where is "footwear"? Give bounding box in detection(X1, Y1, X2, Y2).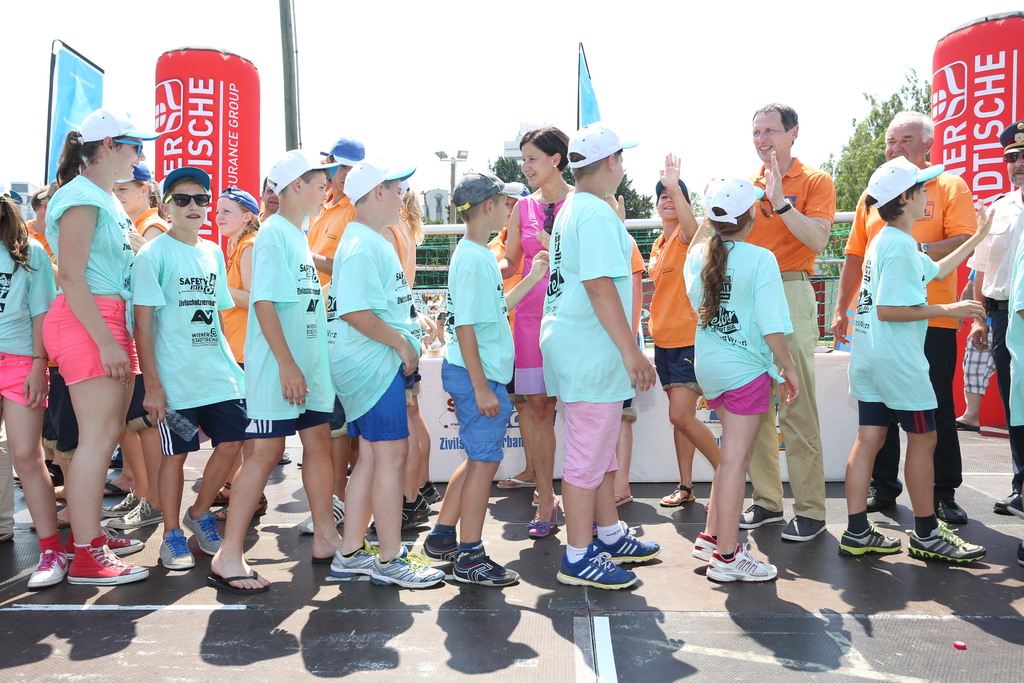
detection(371, 495, 433, 530).
